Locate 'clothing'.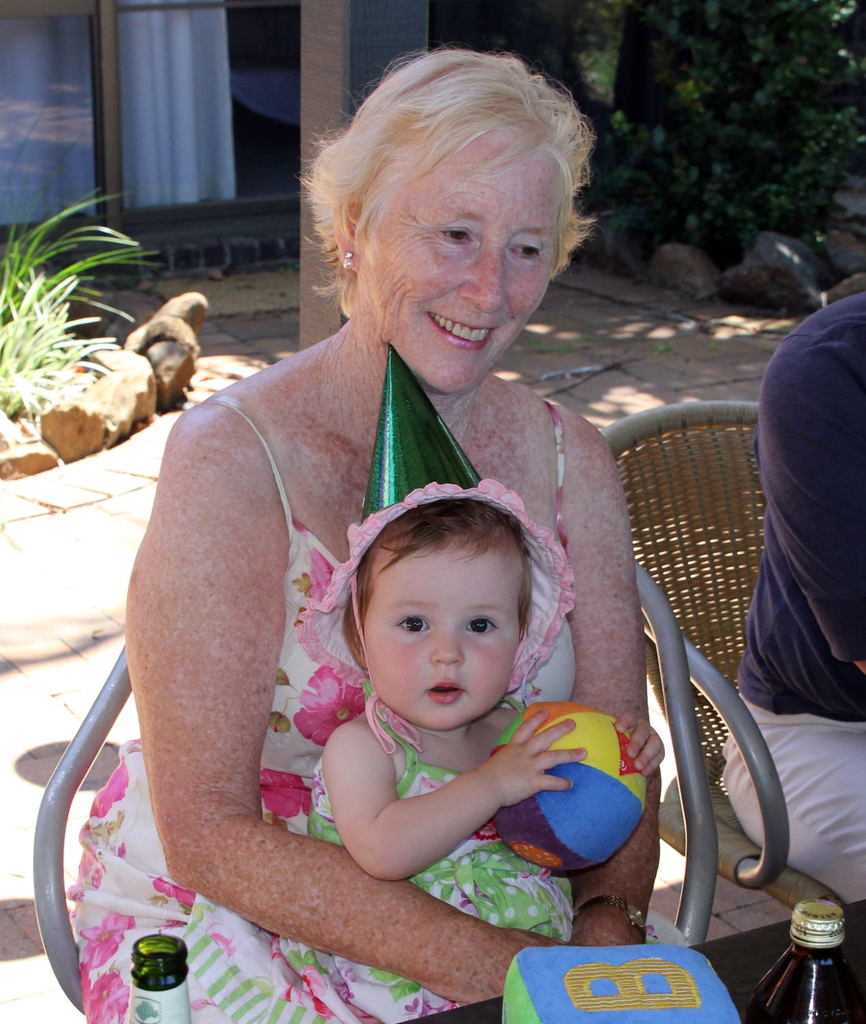
Bounding box: pyautogui.locateOnScreen(68, 401, 689, 1023).
